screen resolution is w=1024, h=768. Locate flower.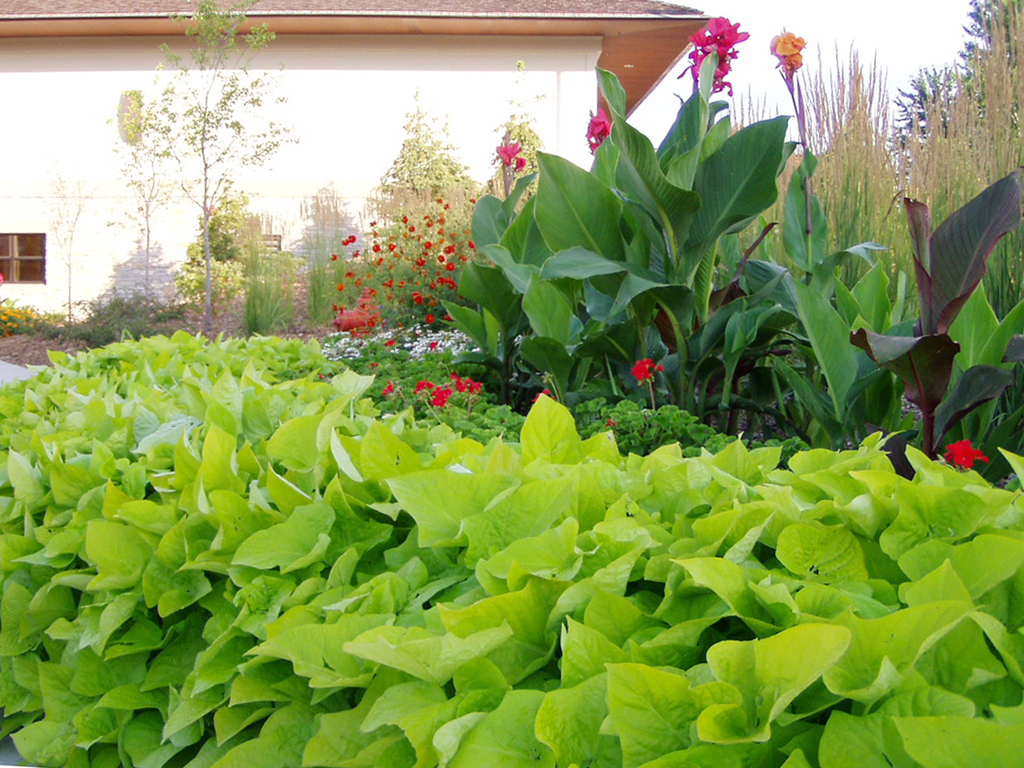
box(632, 358, 660, 381).
